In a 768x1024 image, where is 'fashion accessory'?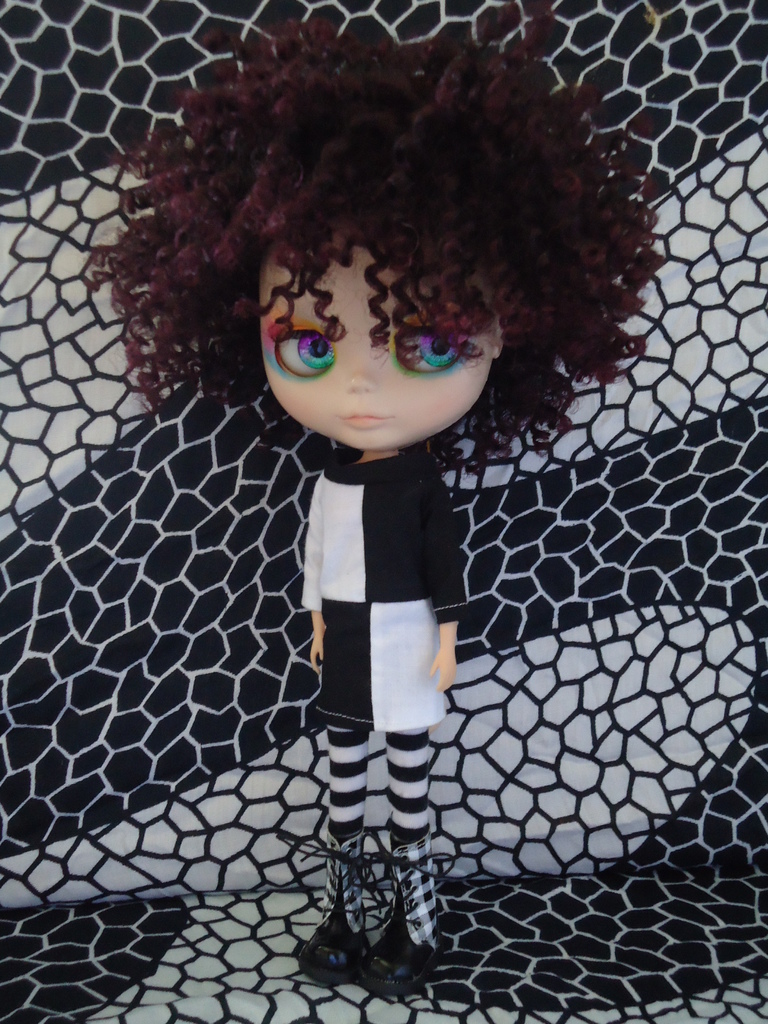
detection(355, 829, 457, 991).
